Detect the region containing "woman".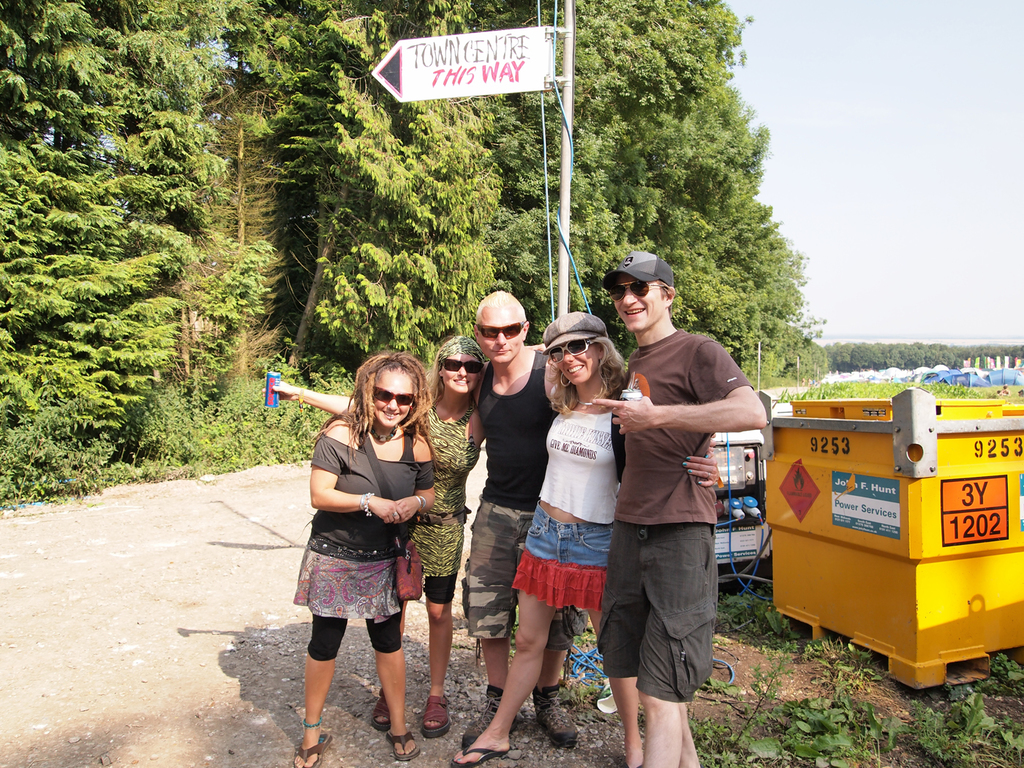
[left=257, top=338, right=489, bottom=739].
